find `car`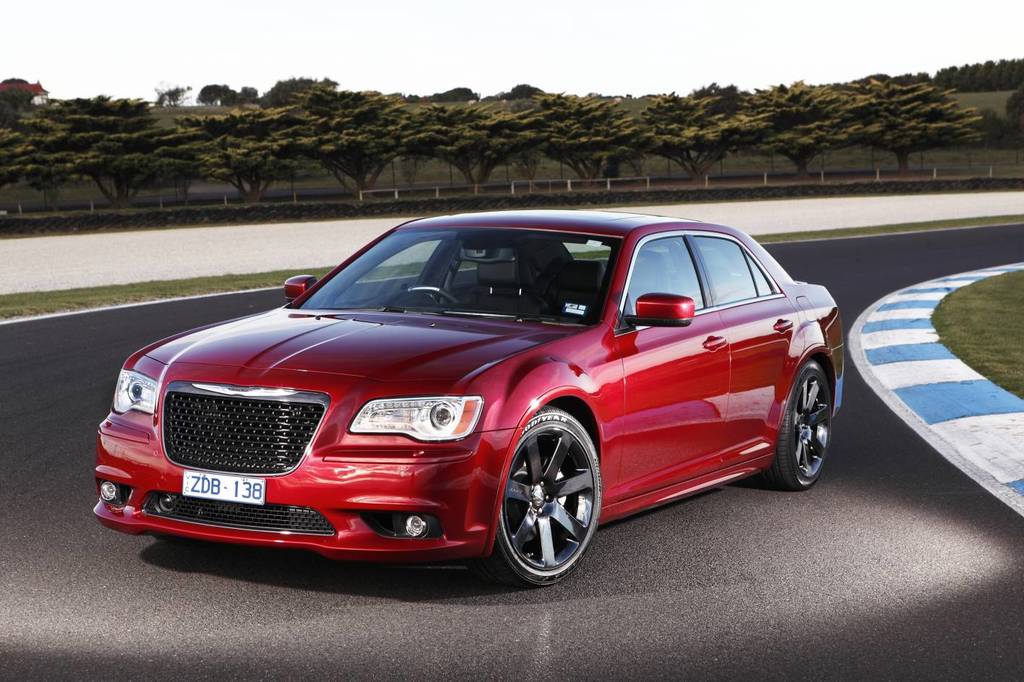
locate(90, 204, 845, 609)
